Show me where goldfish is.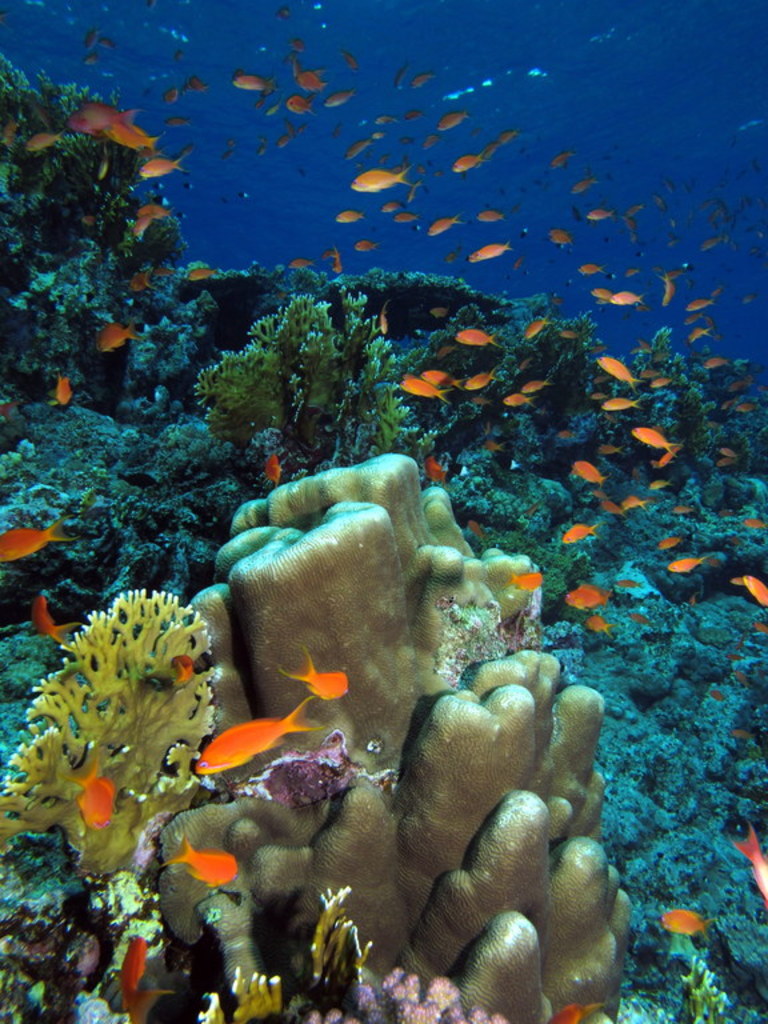
goldfish is at x1=319, y1=83, x2=356, y2=111.
